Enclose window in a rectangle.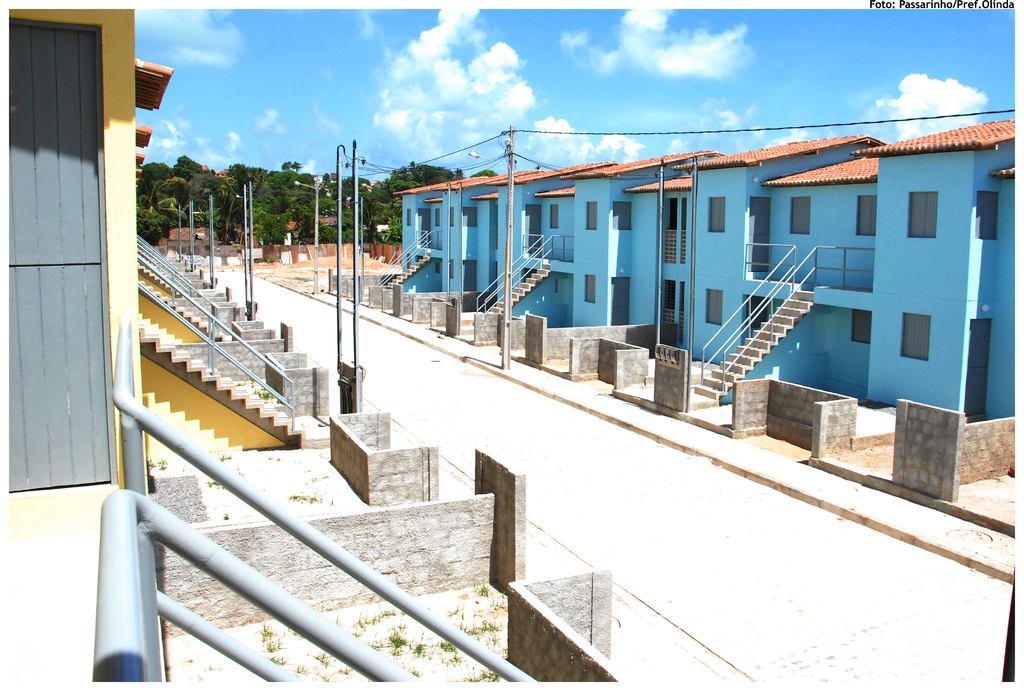
detection(790, 198, 812, 235).
